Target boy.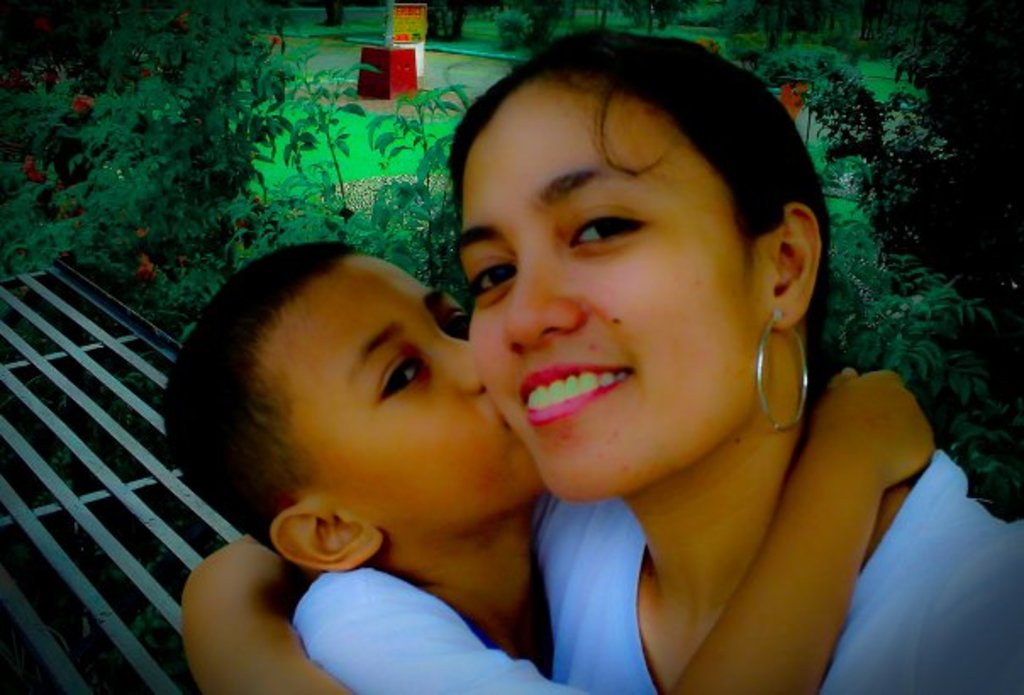
Target region: <bbox>154, 234, 938, 693</bbox>.
